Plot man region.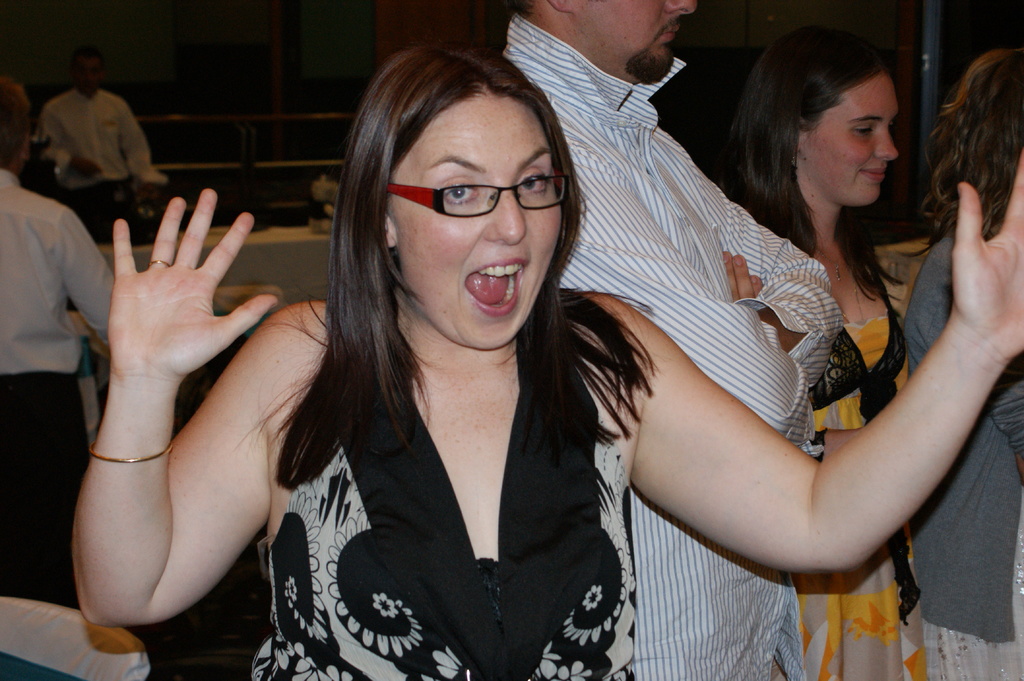
Plotted at <region>26, 44, 161, 211</region>.
